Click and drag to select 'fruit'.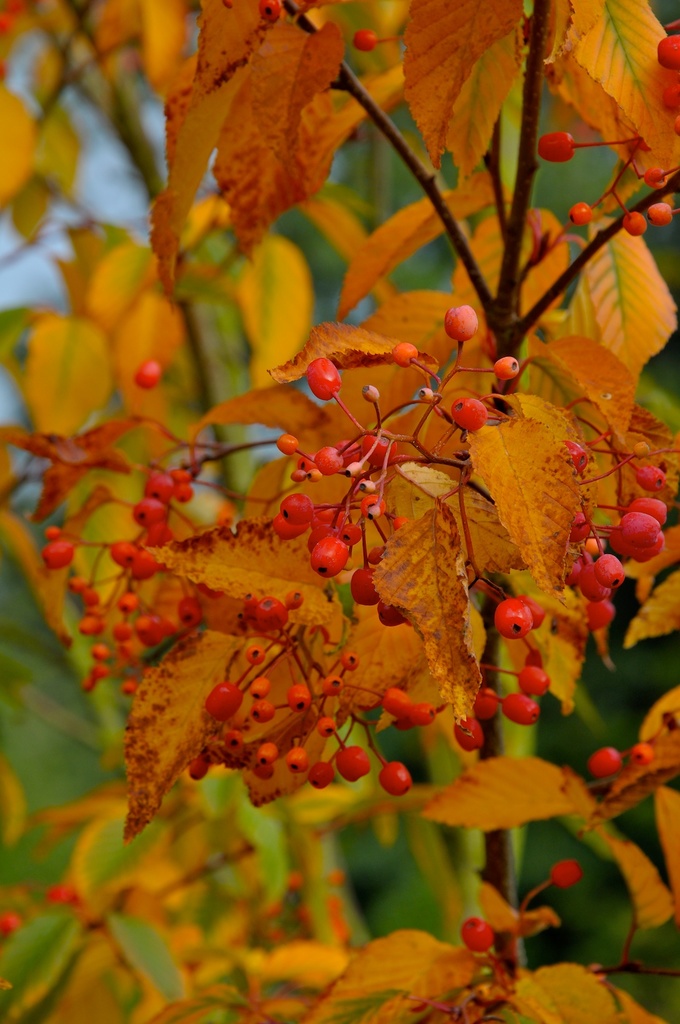
Selection: bbox=(567, 202, 594, 225).
